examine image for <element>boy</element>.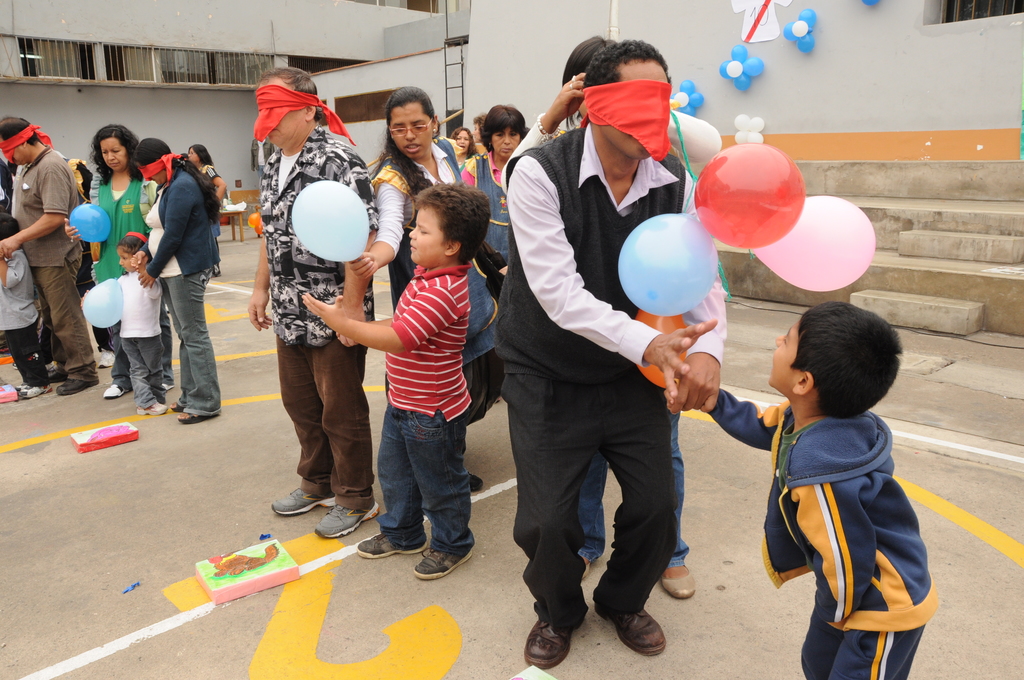
Examination result: region(0, 214, 52, 398).
